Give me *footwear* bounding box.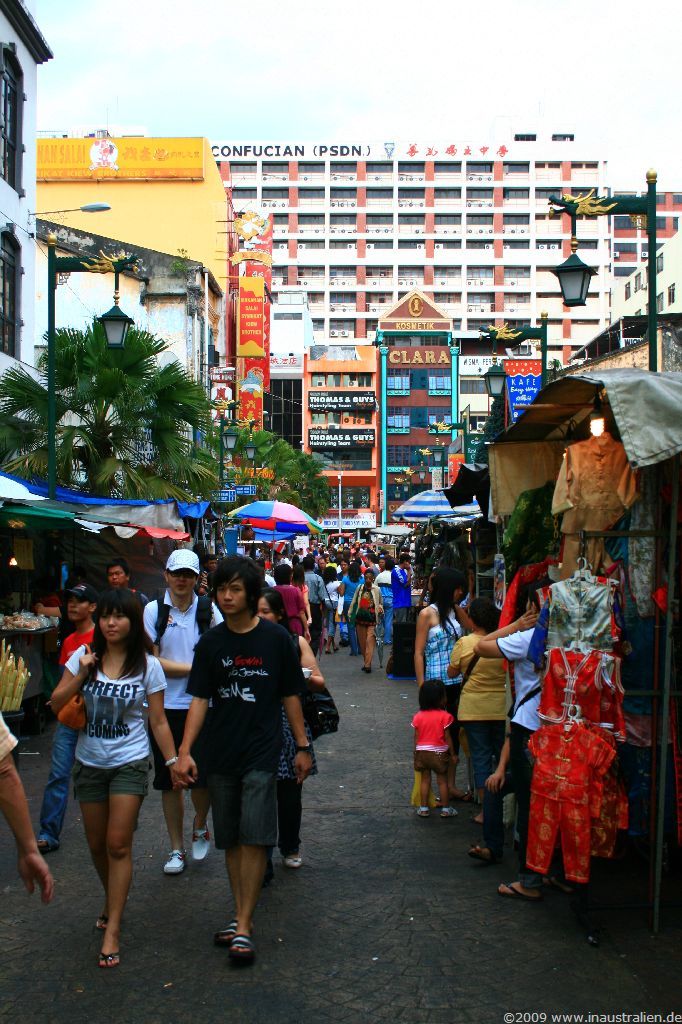
pyautogui.locateOnScreen(165, 845, 190, 873).
